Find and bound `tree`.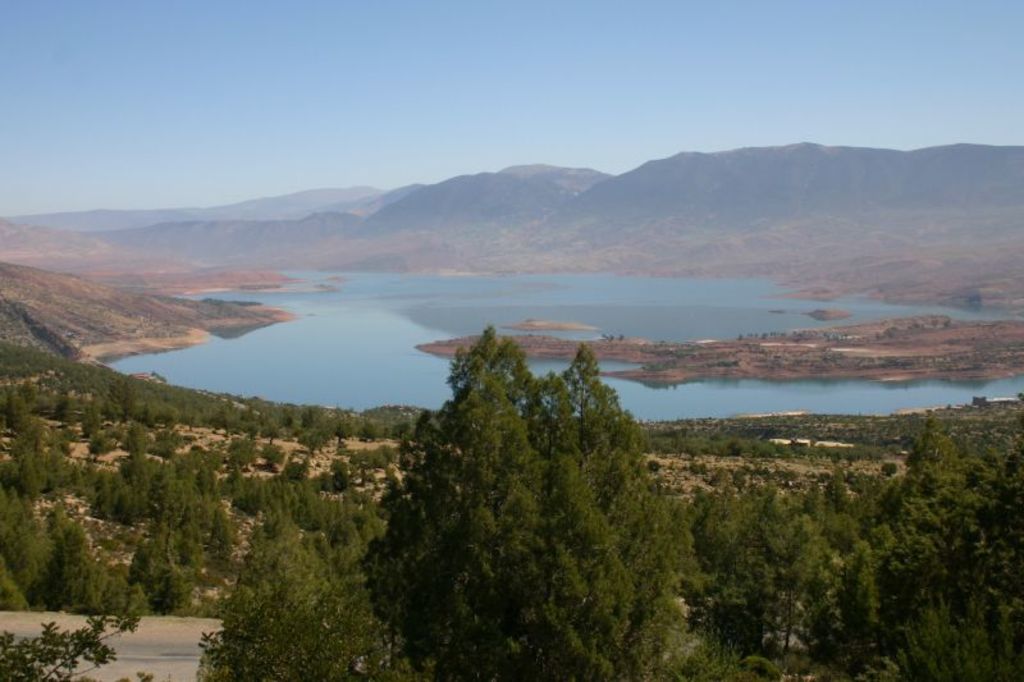
Bound: box=[201, 549, 407, 681].
